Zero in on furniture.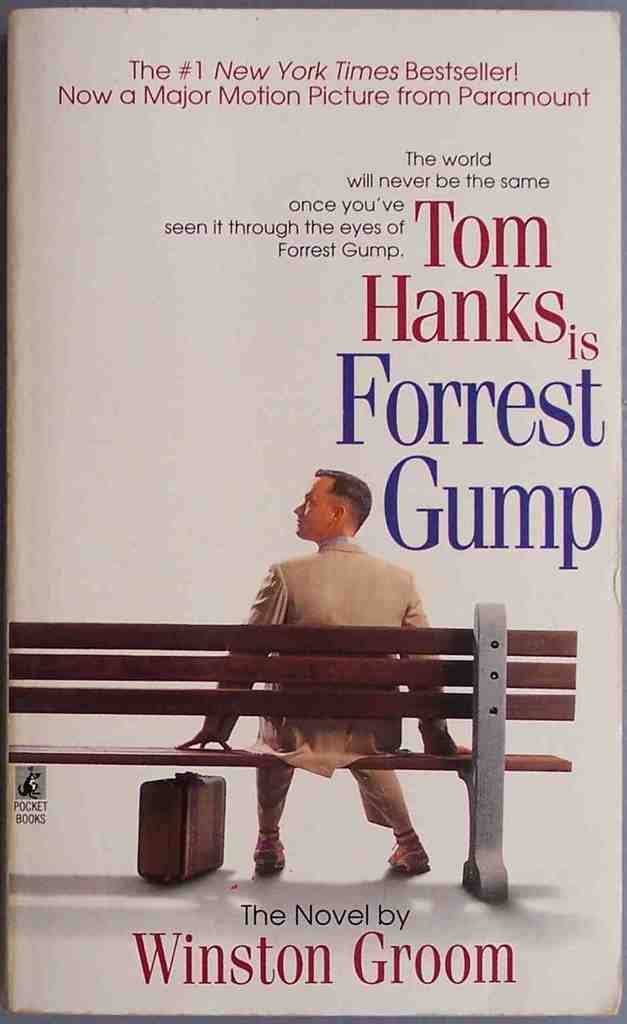
Zeroed in: [left=7, top=601, right=576, bottom=905].
